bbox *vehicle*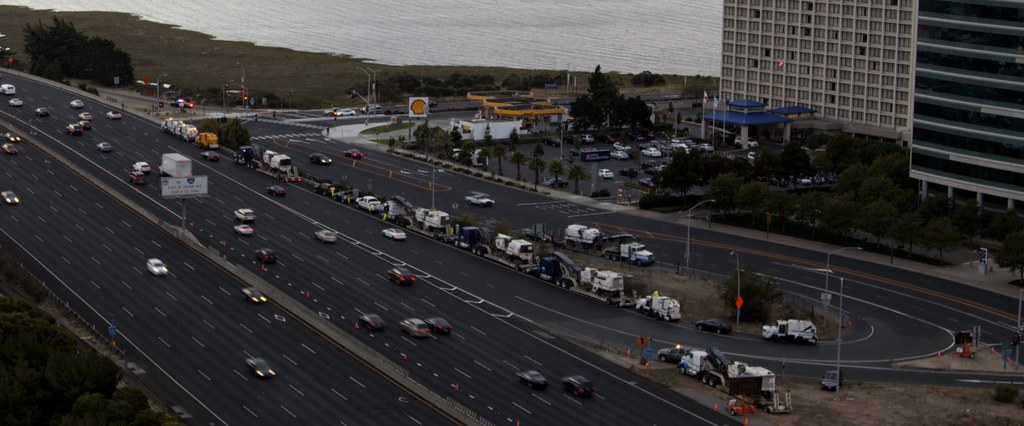
<box>766,320,819,345</box>
